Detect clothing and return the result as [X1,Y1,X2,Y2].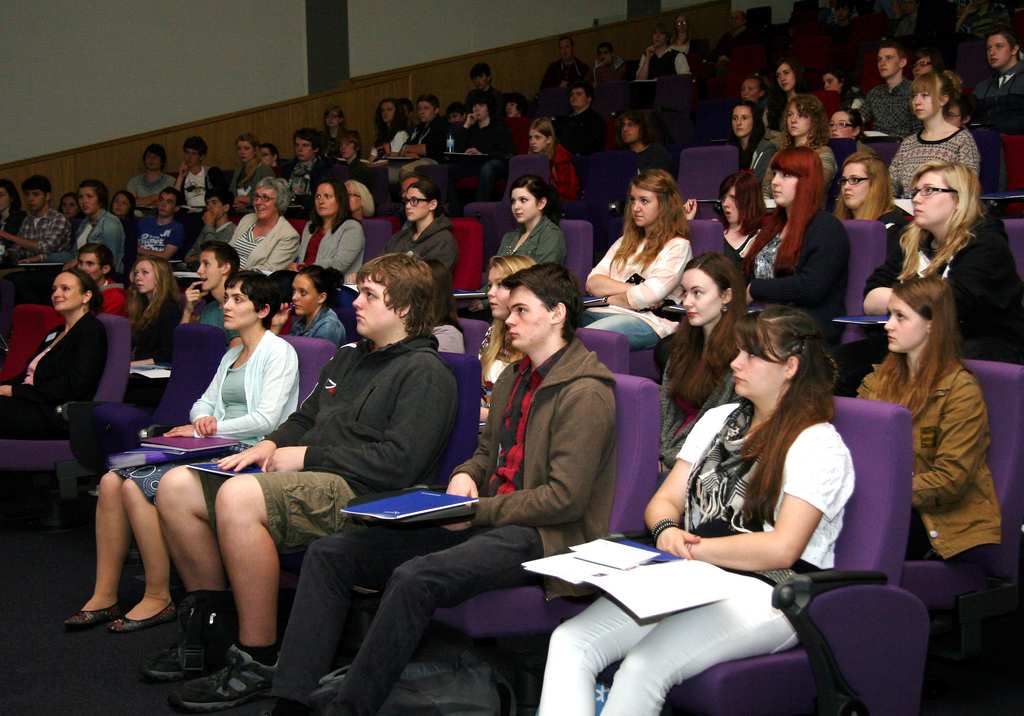
[0,308,108,437].
